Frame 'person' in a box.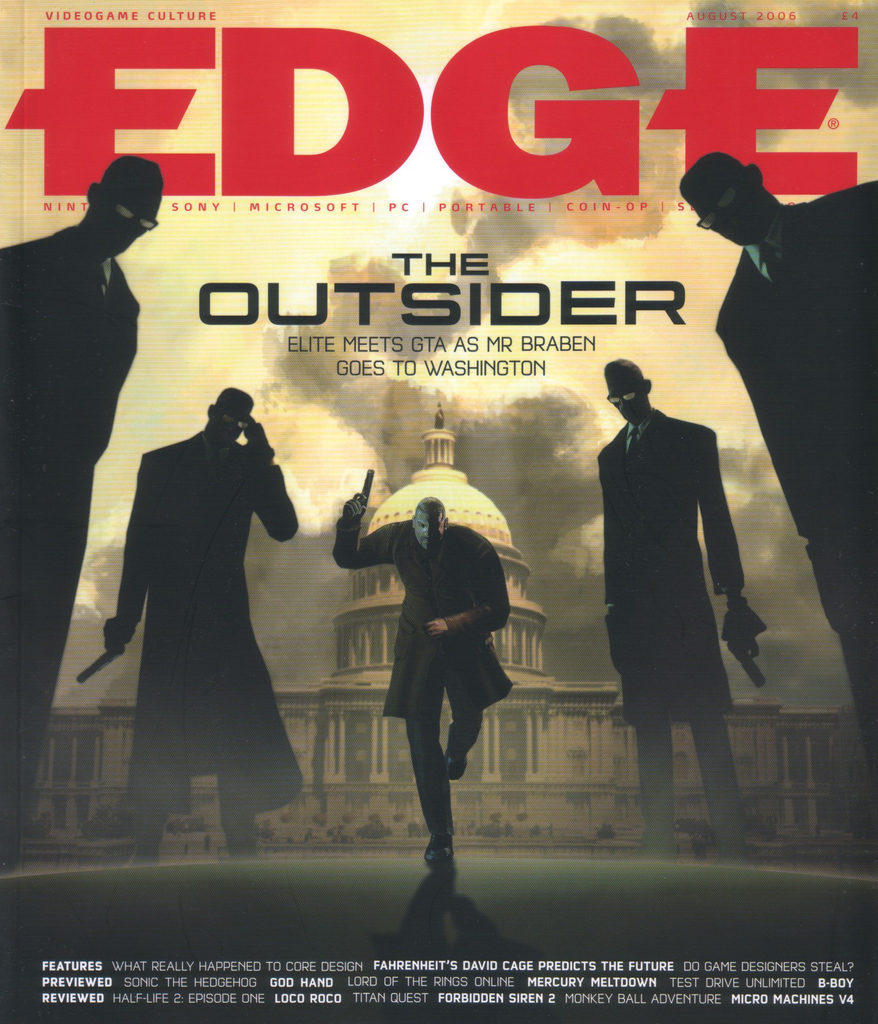
676/155/877/743.
